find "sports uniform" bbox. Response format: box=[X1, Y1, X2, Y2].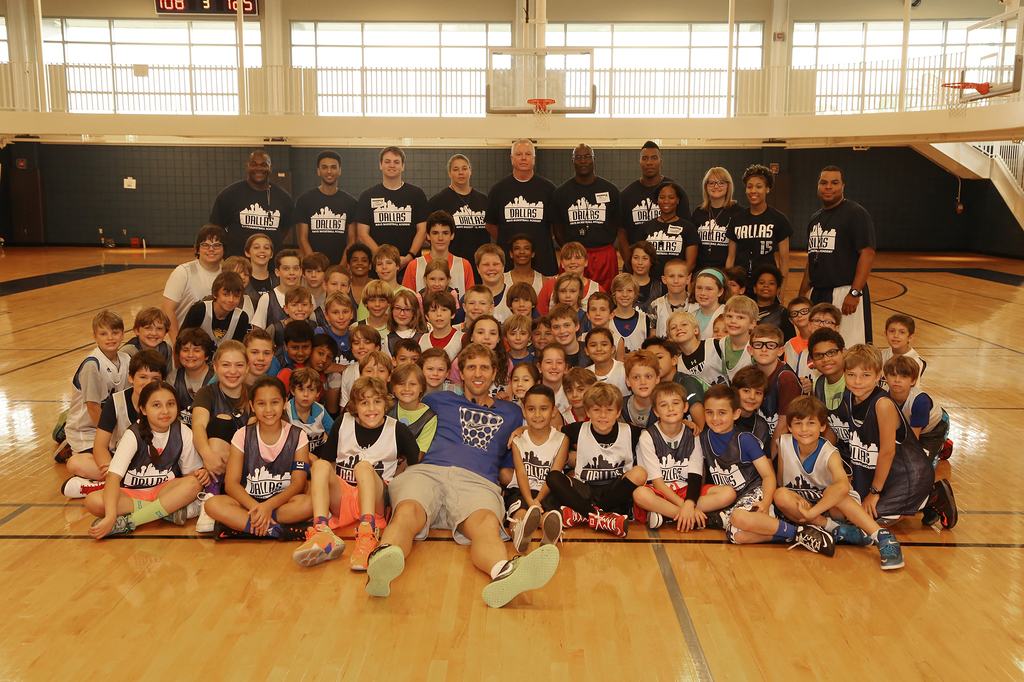
box=[426, 184, 490, 257].
